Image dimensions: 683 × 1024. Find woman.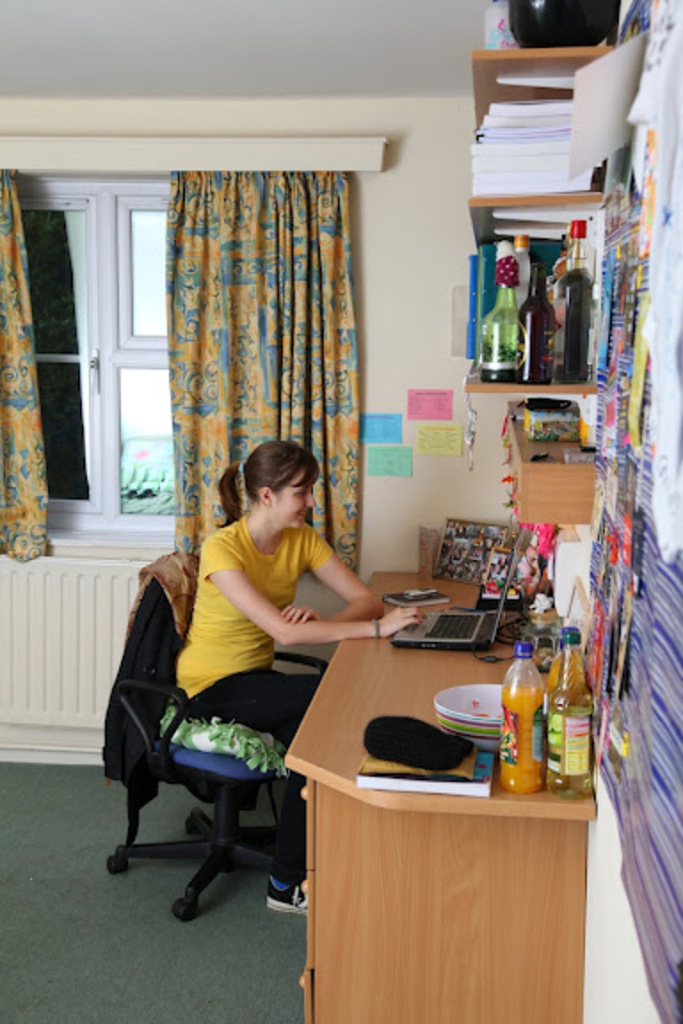
region(174, 441, 423, 916).
